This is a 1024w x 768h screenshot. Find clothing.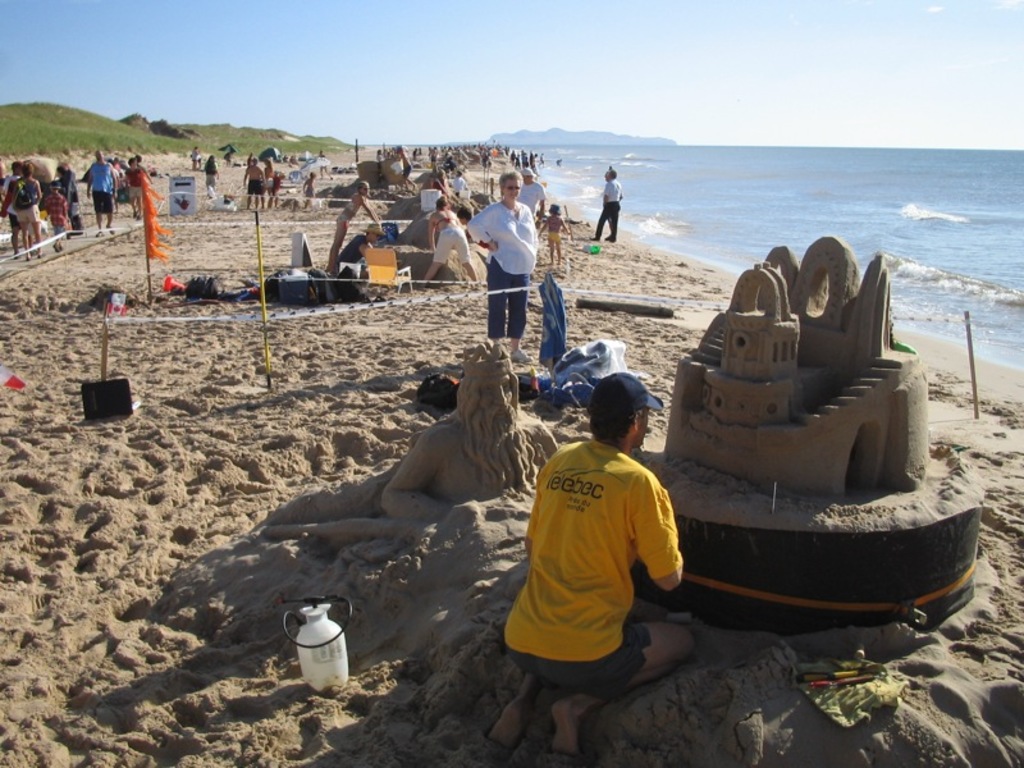
Bounding box: x1=60, y1=175, x2=88, y2=221.
